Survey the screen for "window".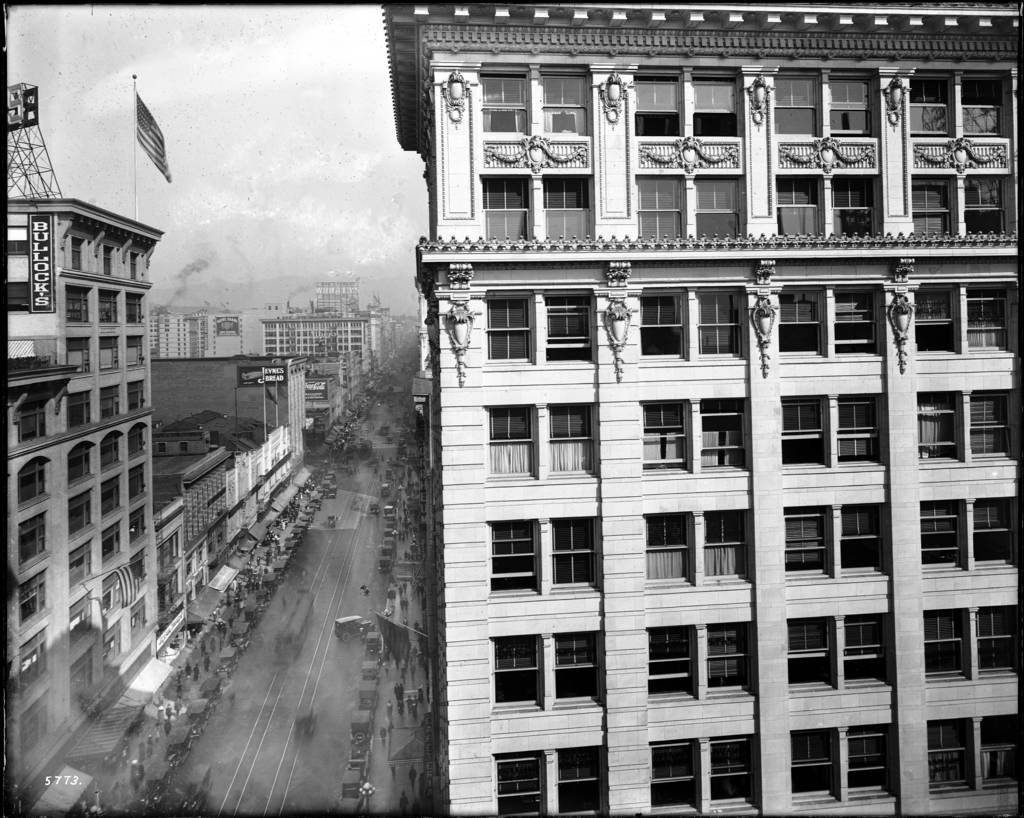
Survey found: [129, 293, 143, 325].
